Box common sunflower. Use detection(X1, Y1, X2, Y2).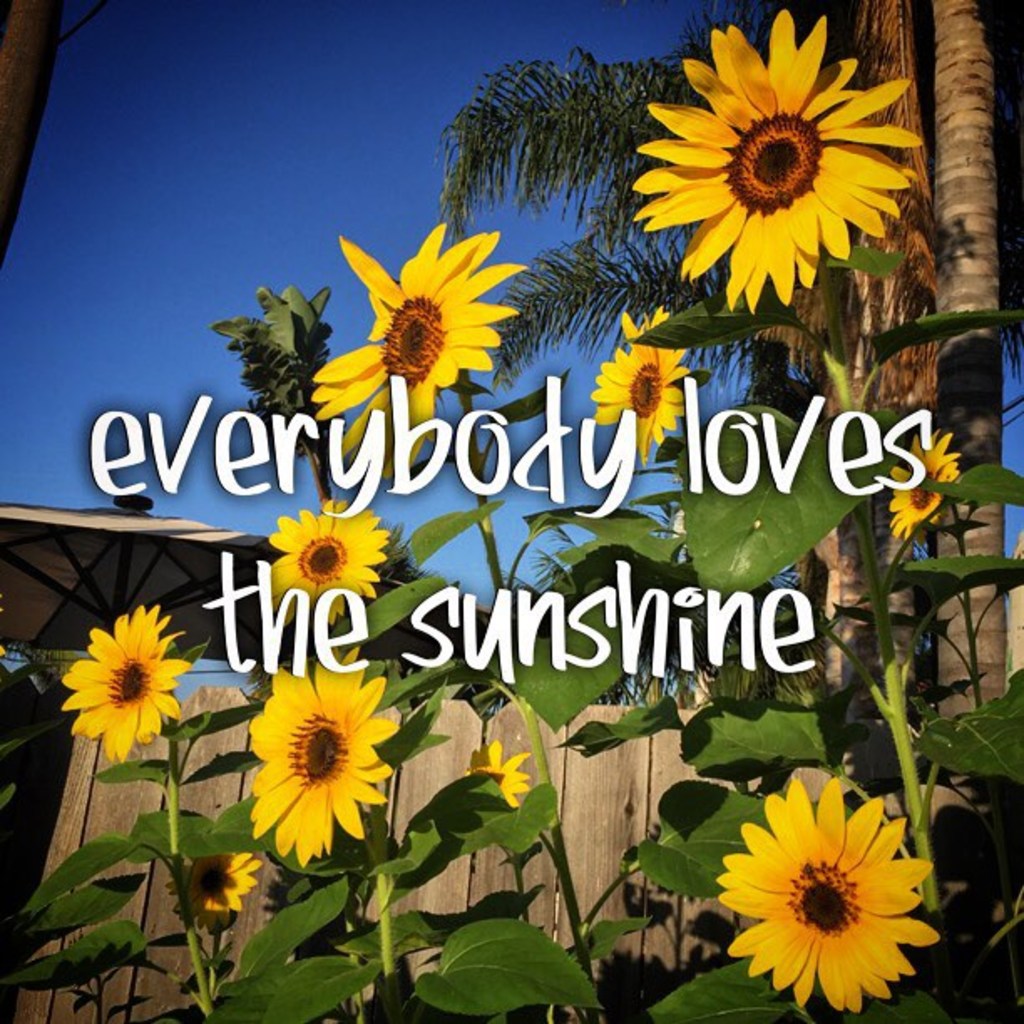
detection(253, 644, 398, 870).
